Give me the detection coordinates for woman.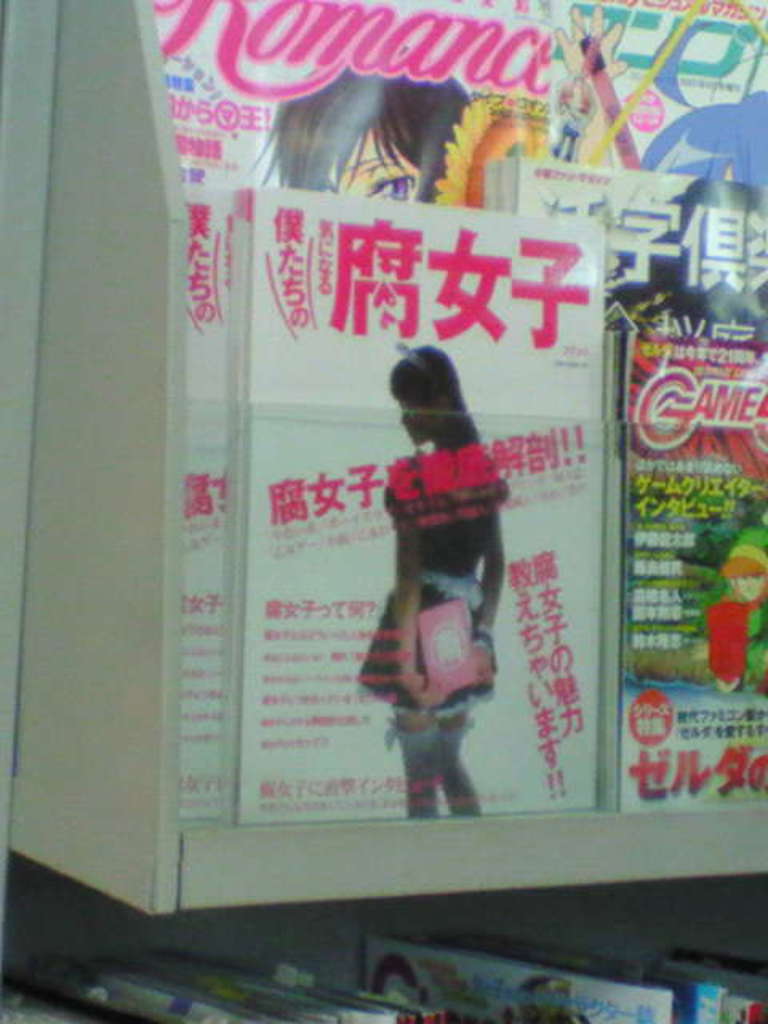
select_region(342, 326, 534, 830).
